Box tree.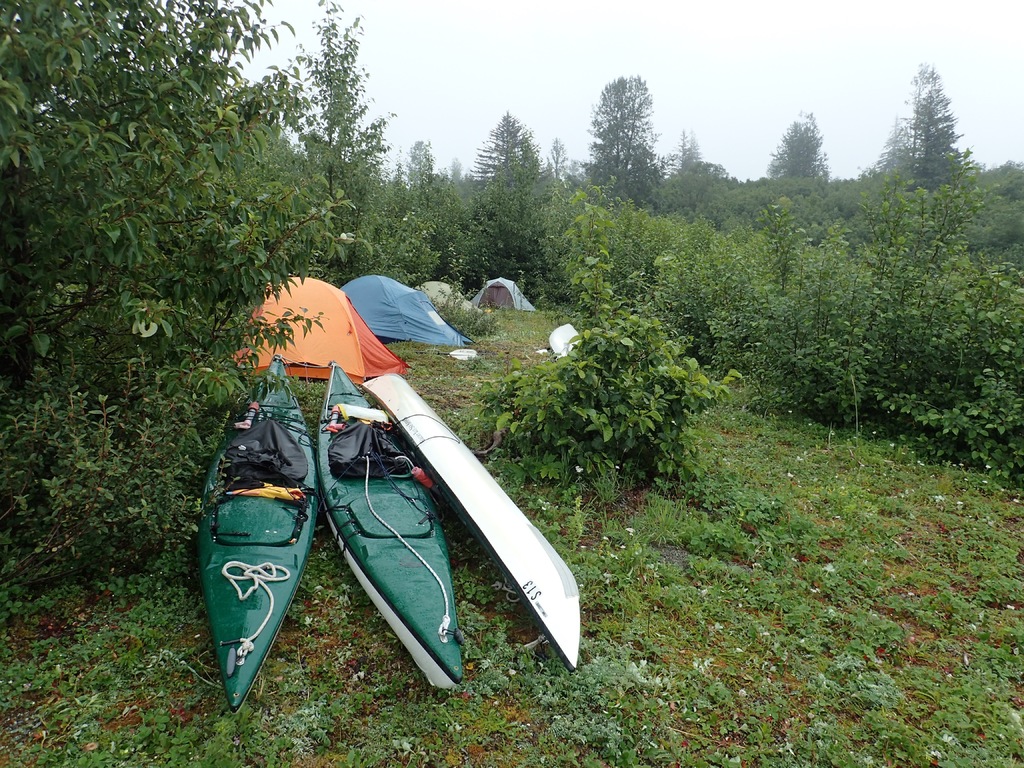
{"x1": 448, "y1": 156, "x2": 463, "y2": 189}.
